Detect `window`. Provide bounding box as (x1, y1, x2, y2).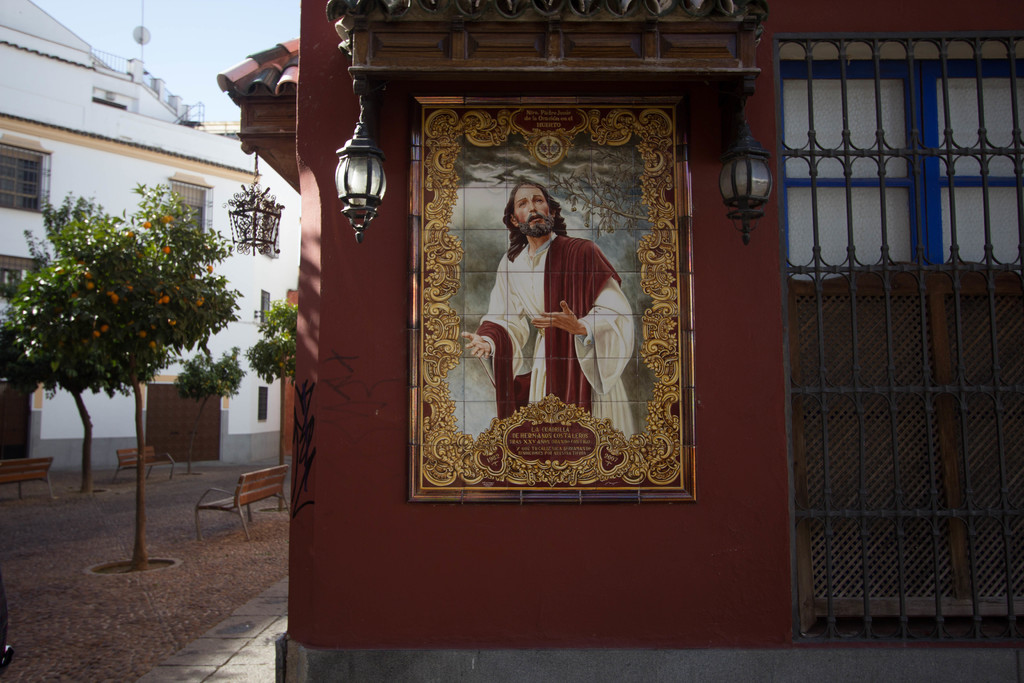
(163, 172, 211, 250).
